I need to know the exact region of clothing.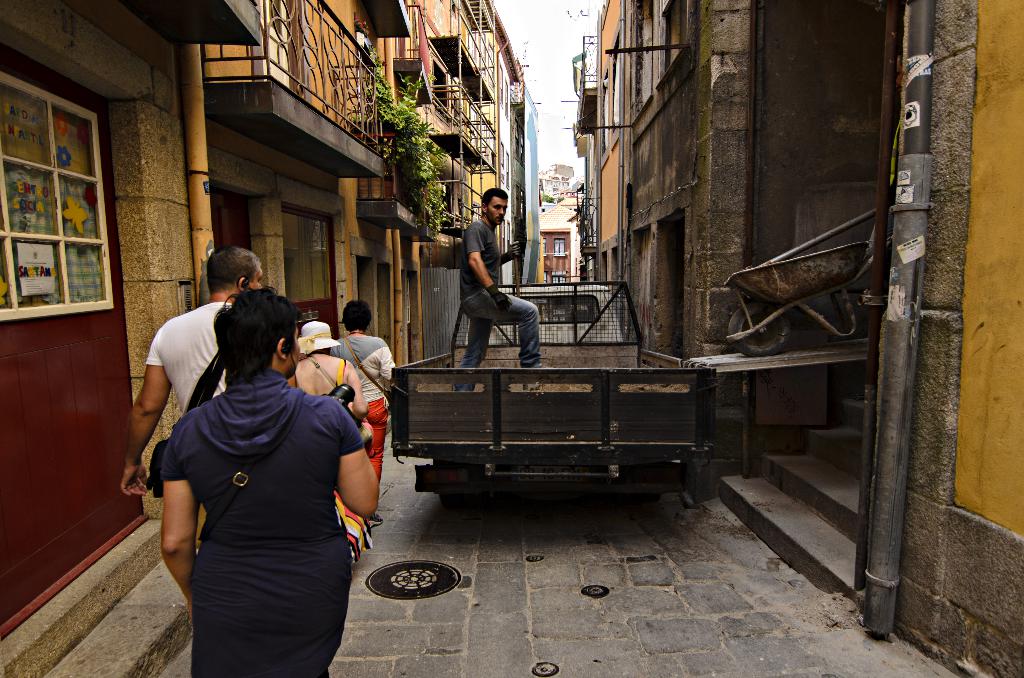
Region: (144,300,234,420).
